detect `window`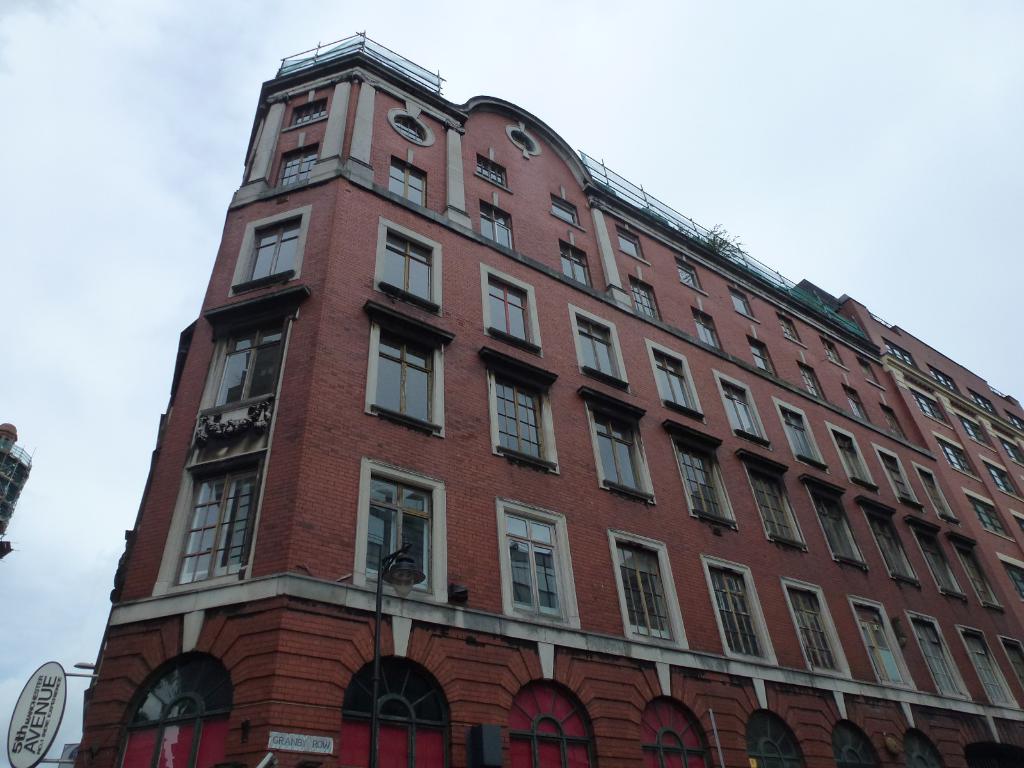
box=[838, 379, 874, 424]
